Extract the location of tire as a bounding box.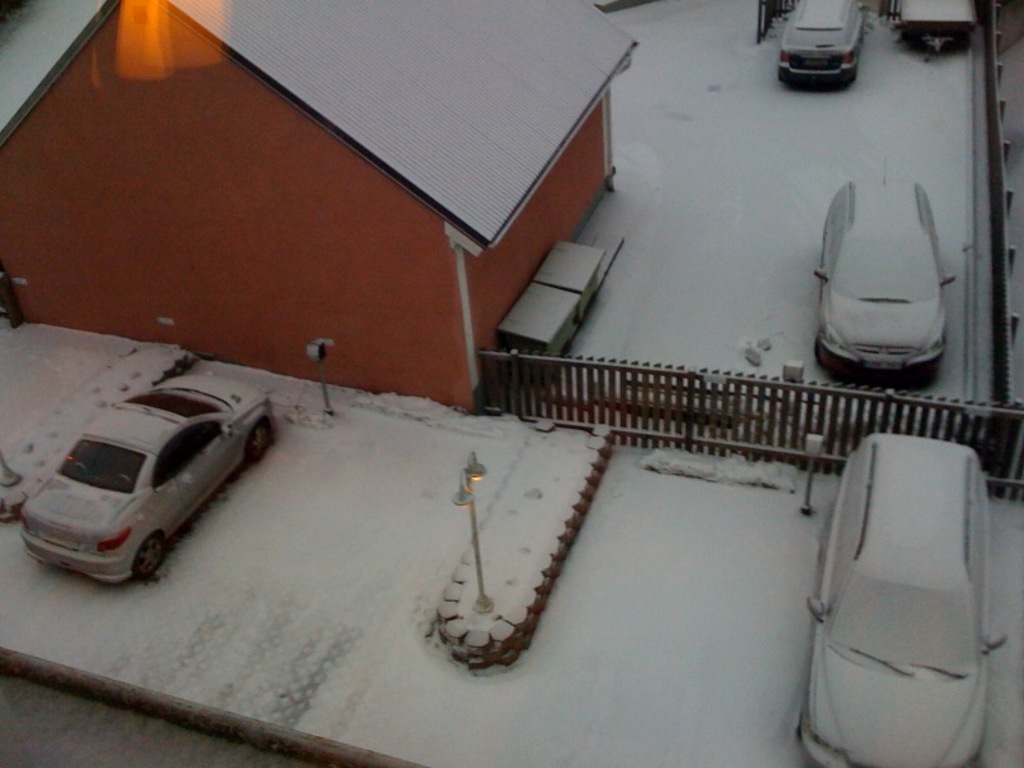
locate(814, 332, 831, 369).
